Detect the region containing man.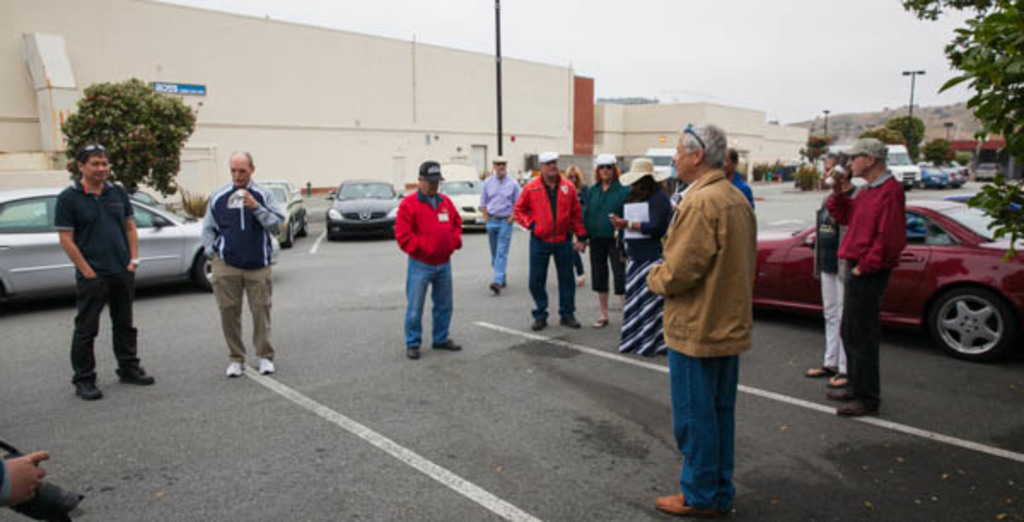
642,119,753,520.
